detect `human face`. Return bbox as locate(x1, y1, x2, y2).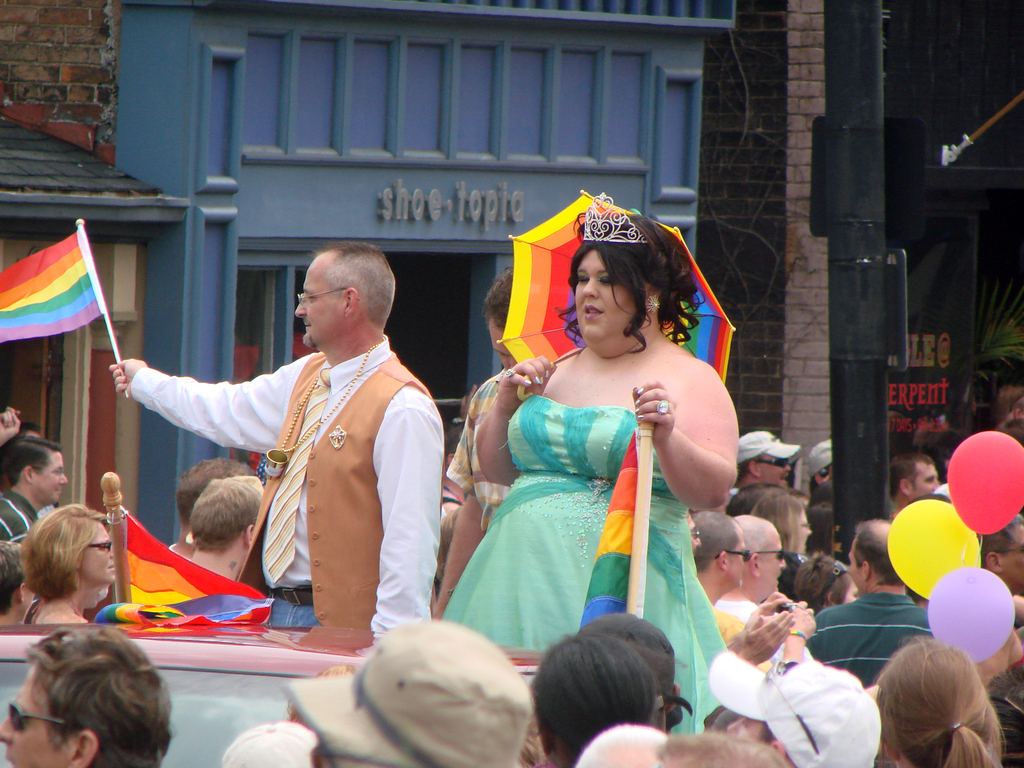
locate(76, 516, 114, 585).
